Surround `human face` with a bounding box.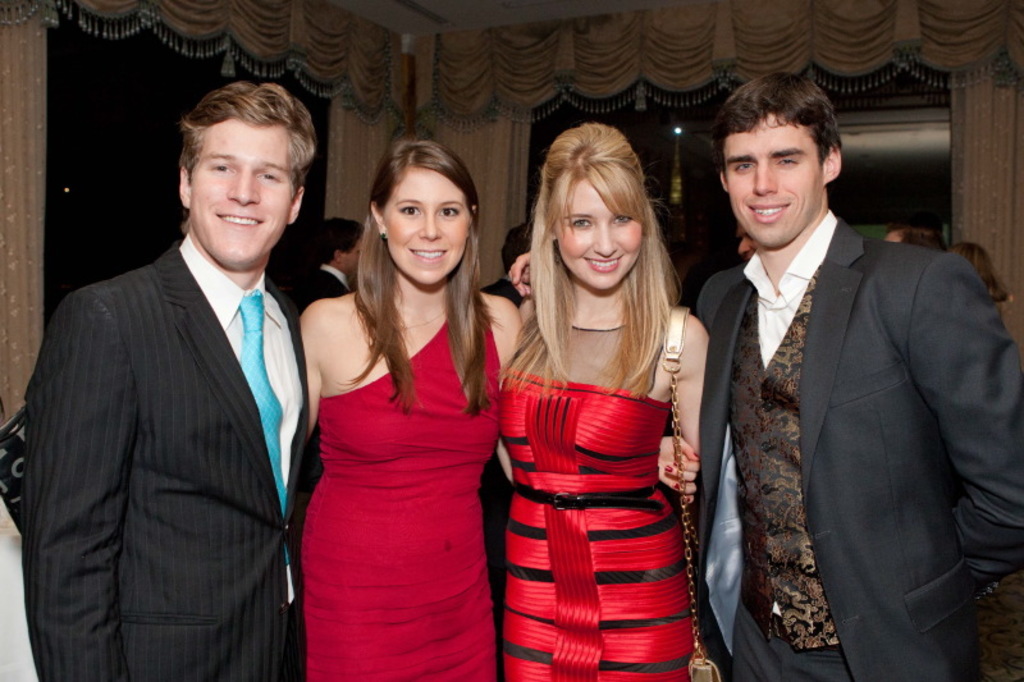
locate(728, 114, 823, 248).
